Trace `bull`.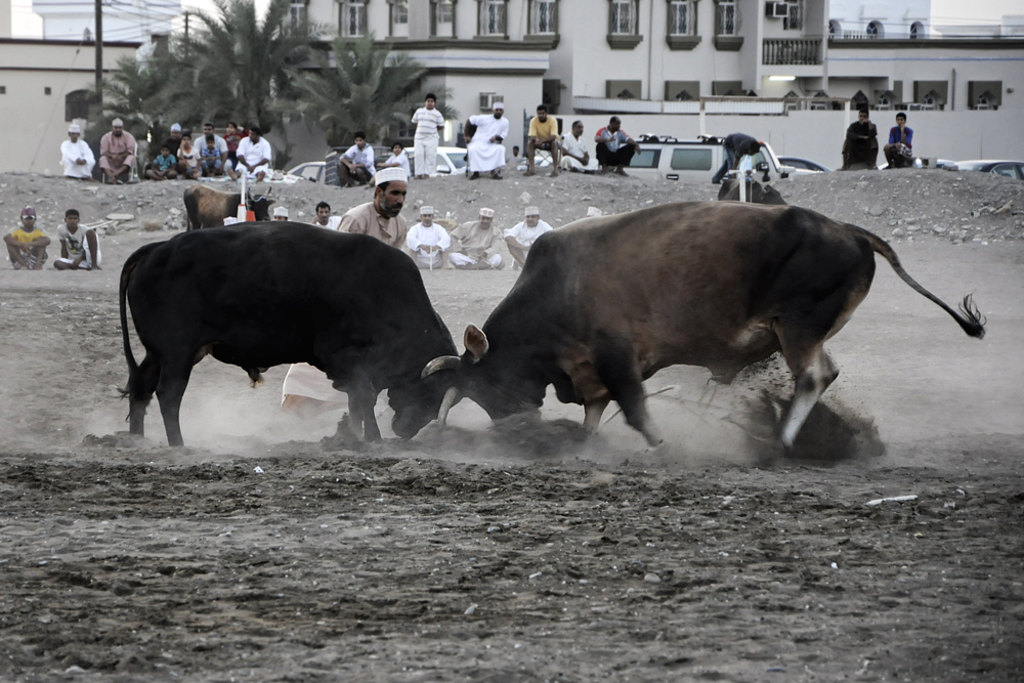
Traced to rect(178, 181, 275, 230).
